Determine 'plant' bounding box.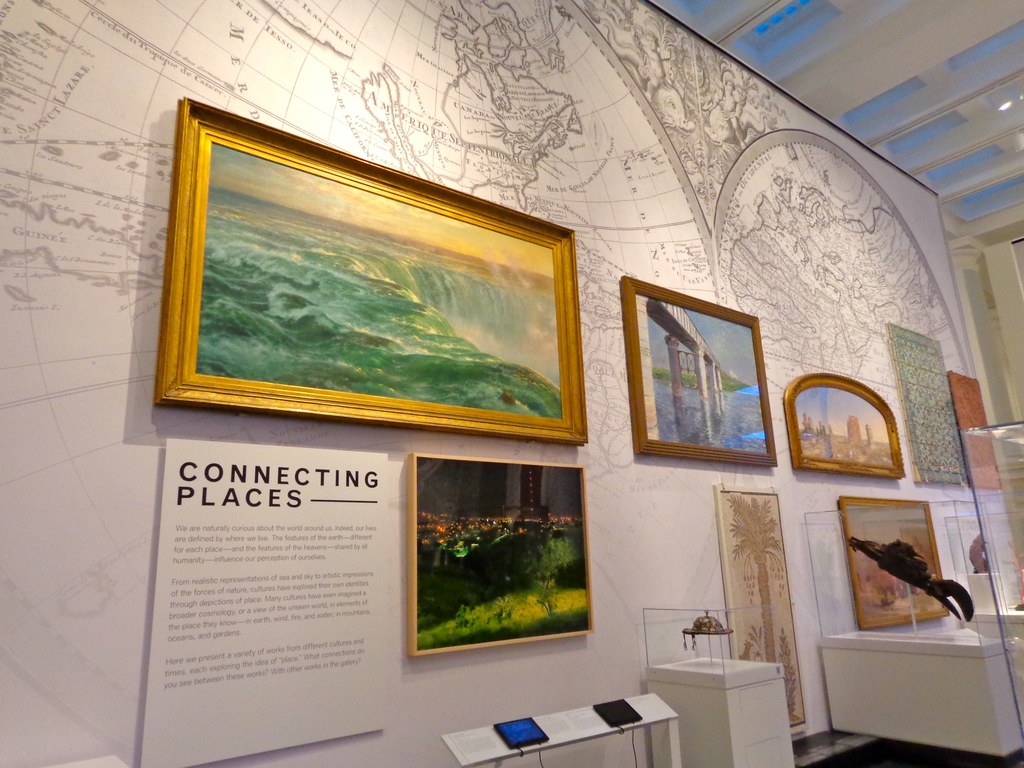
Determined: <region>515, 538, 580, 603</region>.
